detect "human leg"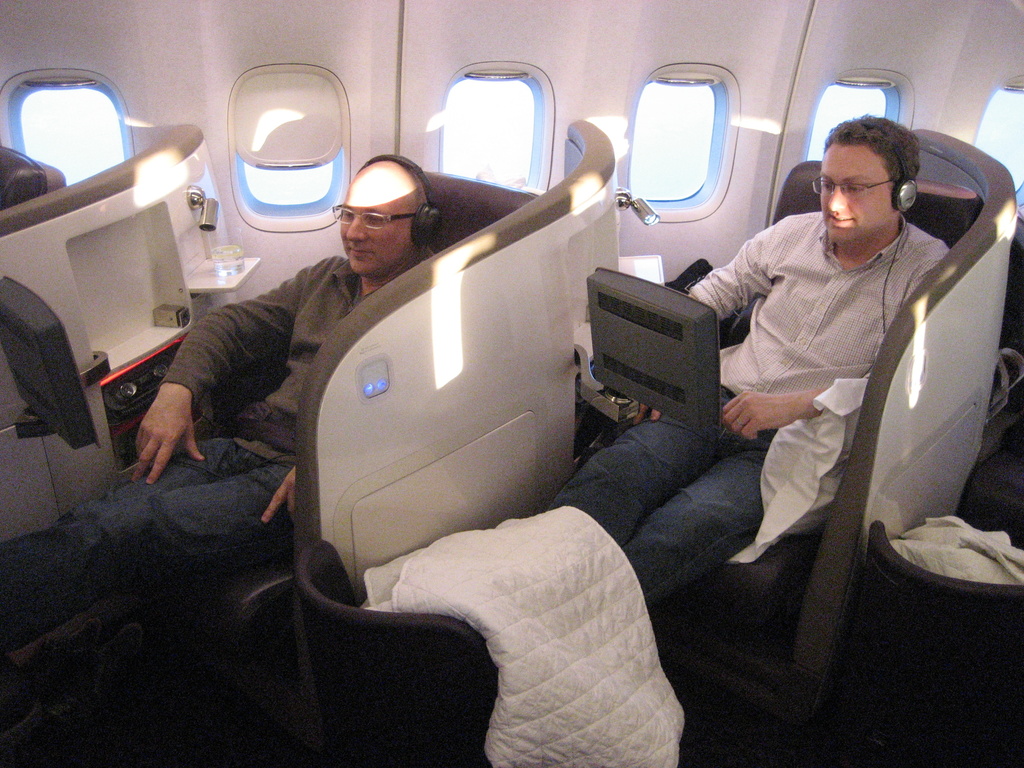
<bbox>627, 428, 825, 599</bbox>
